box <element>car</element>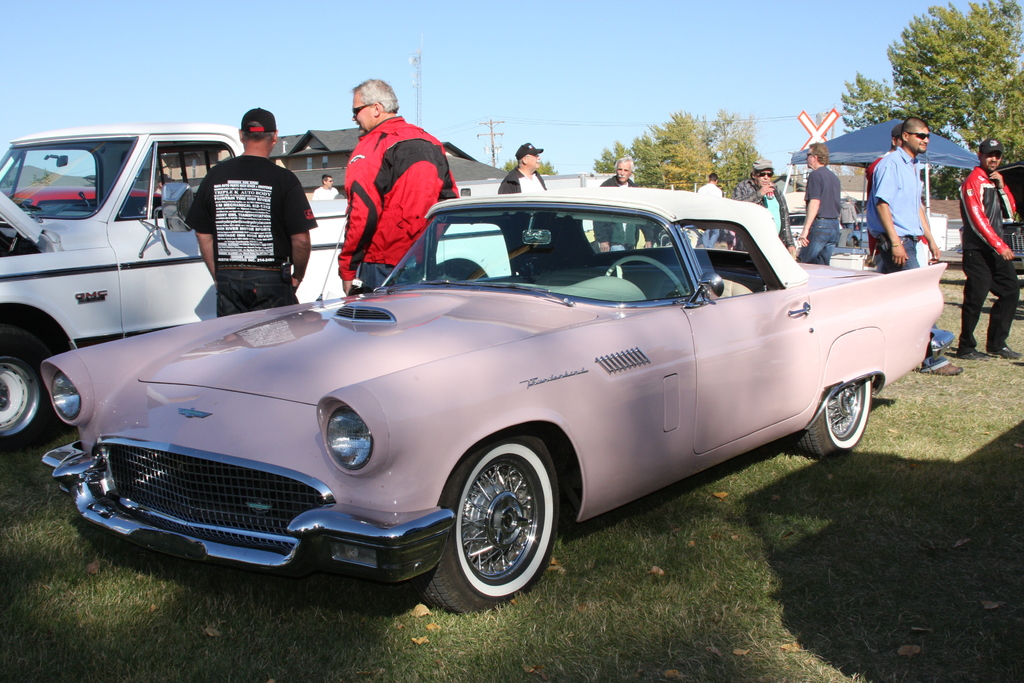
0/120/514/440
